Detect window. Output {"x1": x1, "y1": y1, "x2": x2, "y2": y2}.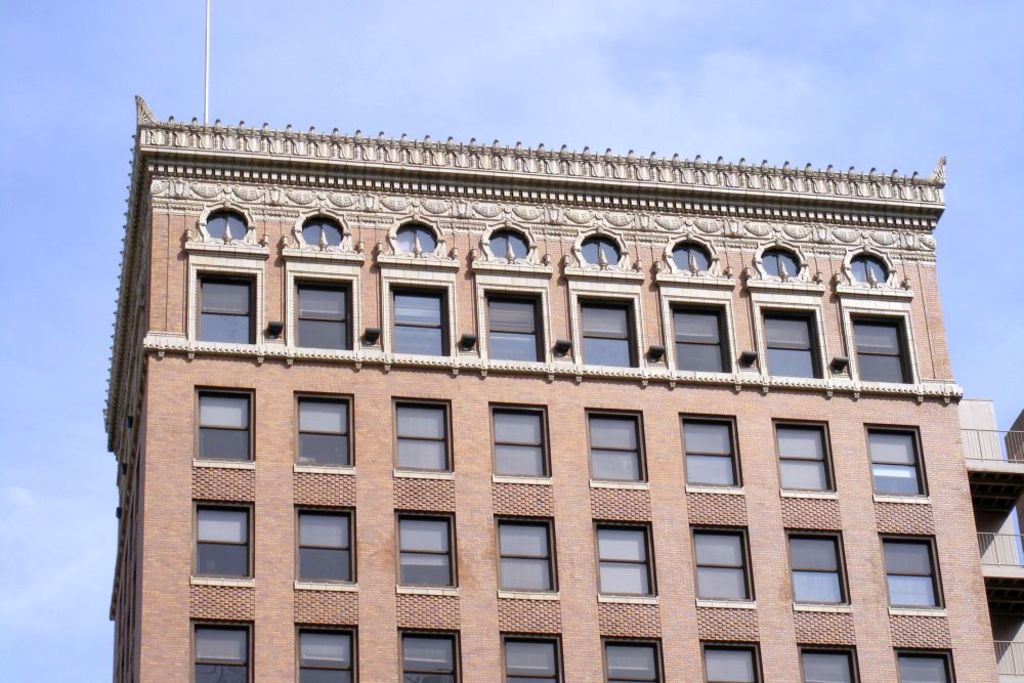
{"x1": 798, "y1": 646, "x2": 855, "y2": 682}.
